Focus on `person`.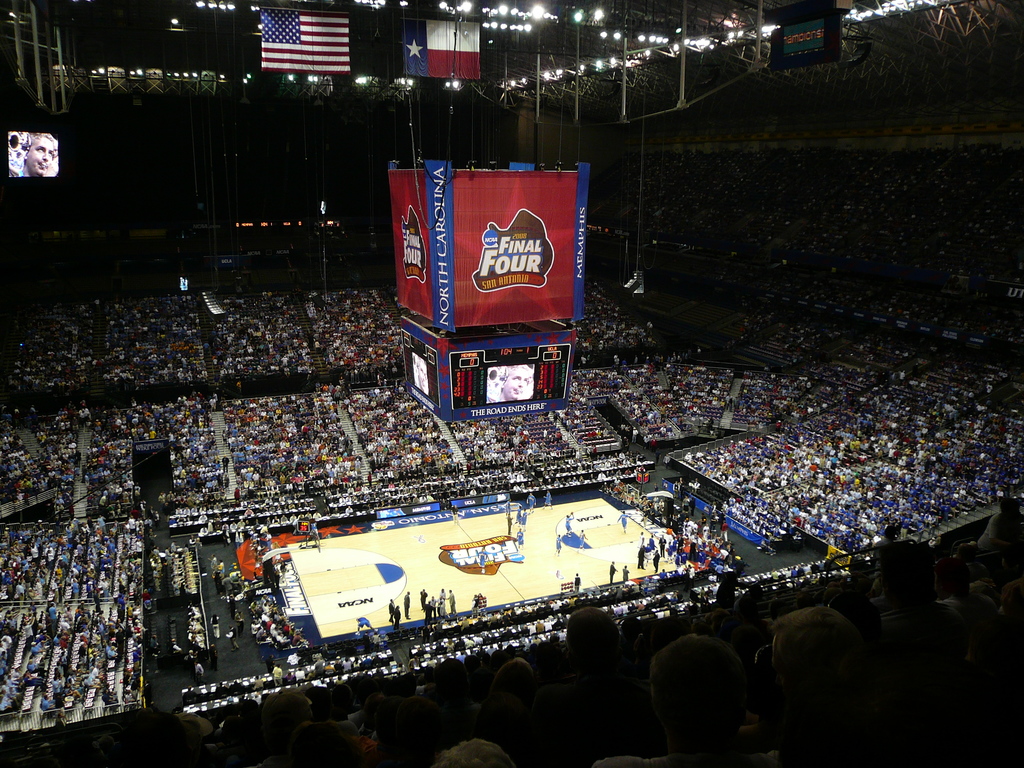
Focused at 626/633/779/767.
